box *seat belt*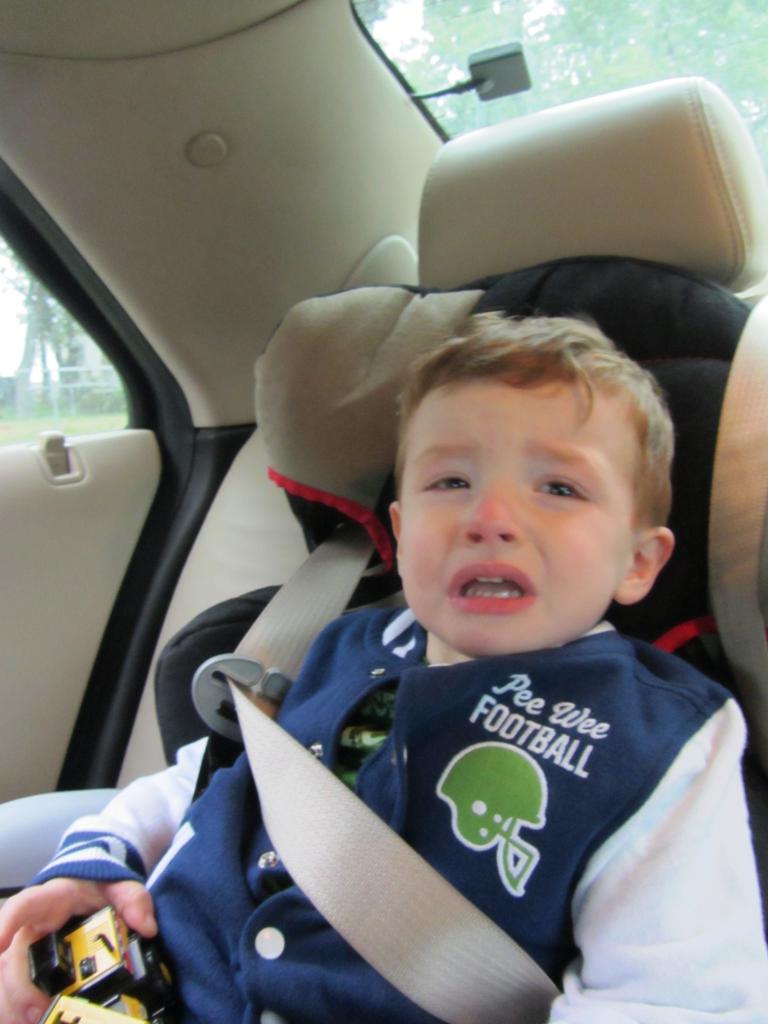
[x1=218, y1=520, x2=564, y2=1023]
